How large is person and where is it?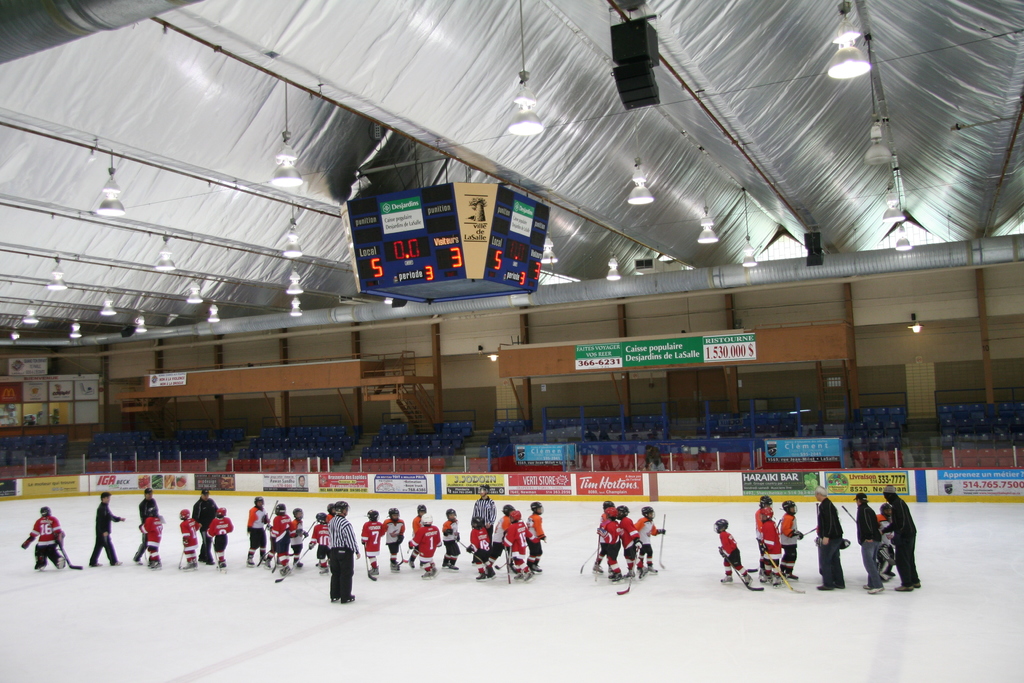
Bounding box: [left=857, top=494, right=893, bottom=583].
